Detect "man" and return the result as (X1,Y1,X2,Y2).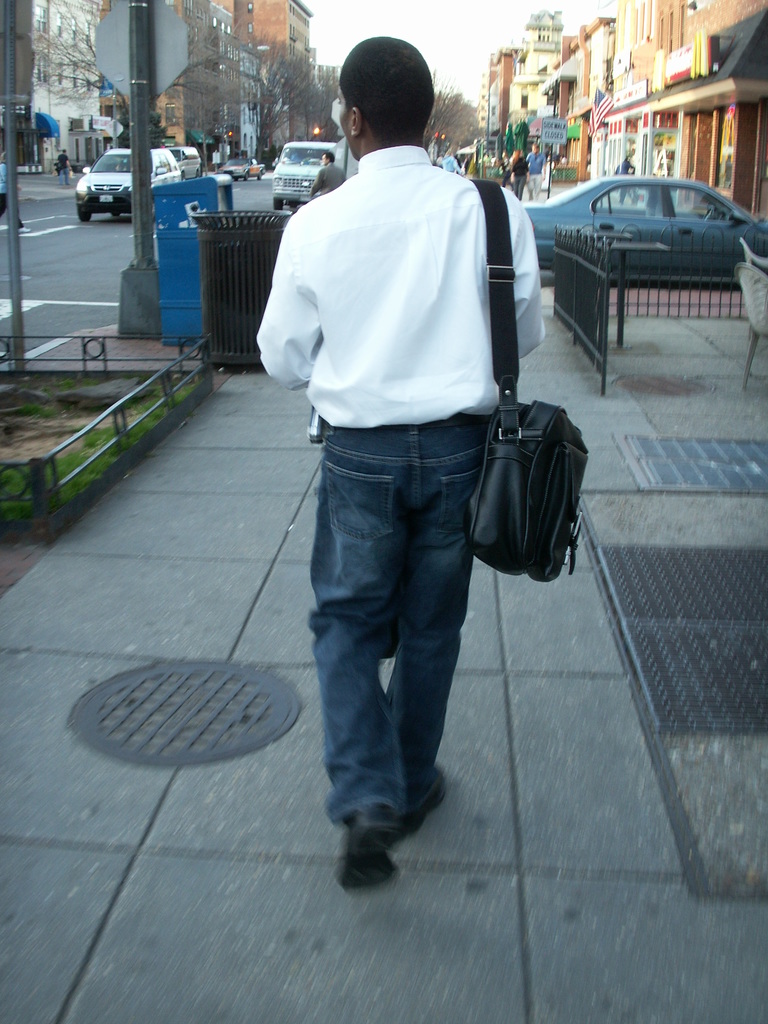
(312,152,343,198).
